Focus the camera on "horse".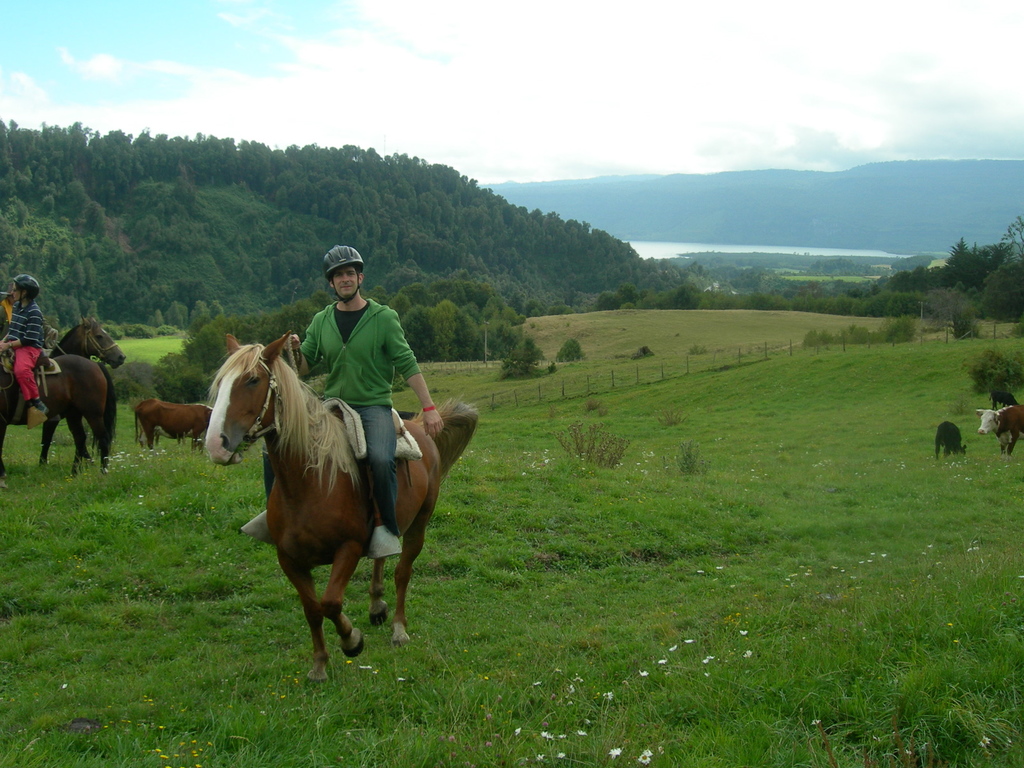
Focus region: 0/352/117/488.
